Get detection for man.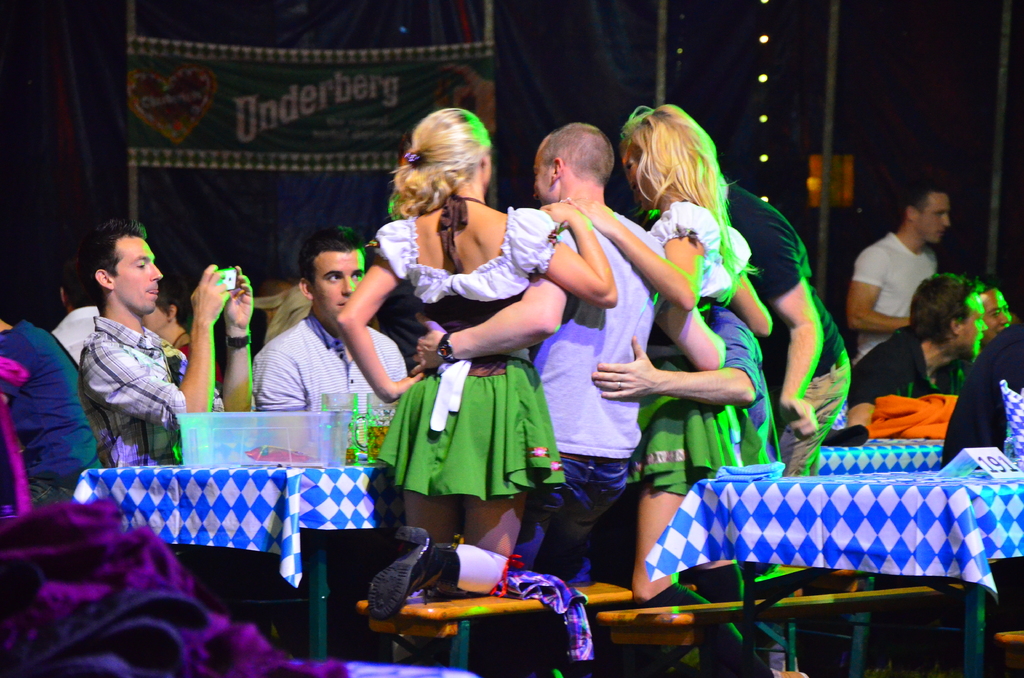
Detection: BBox(984, 280, 1016, 350).
